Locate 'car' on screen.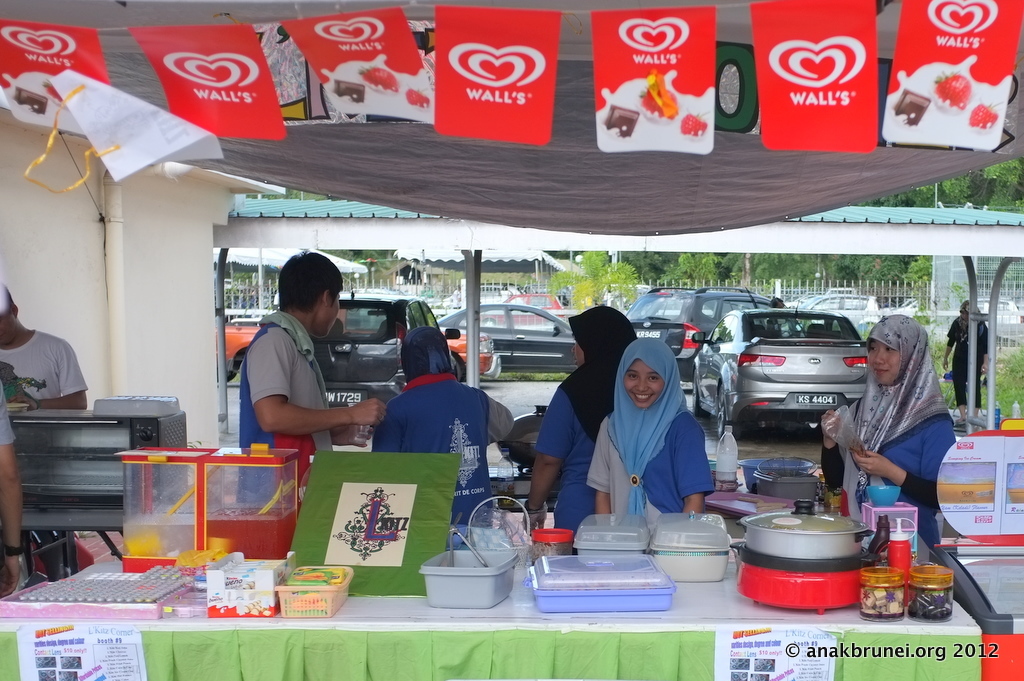
On screen at 793,296,881,327.
